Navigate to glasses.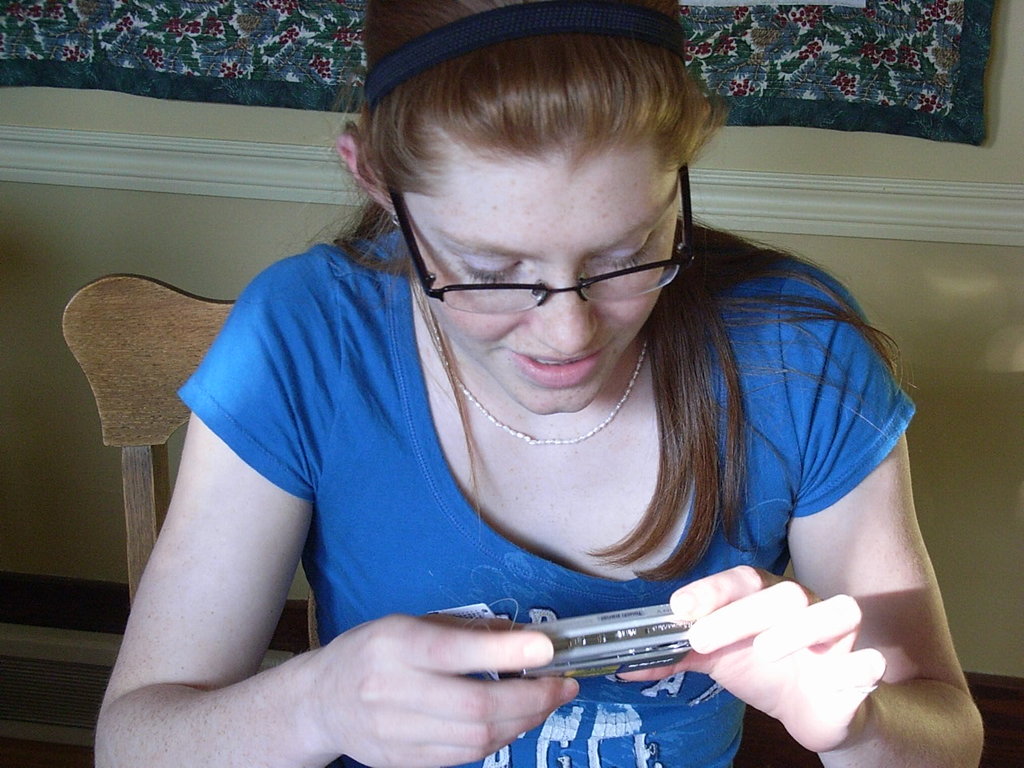
Navigation target: [382,160,683,315].
